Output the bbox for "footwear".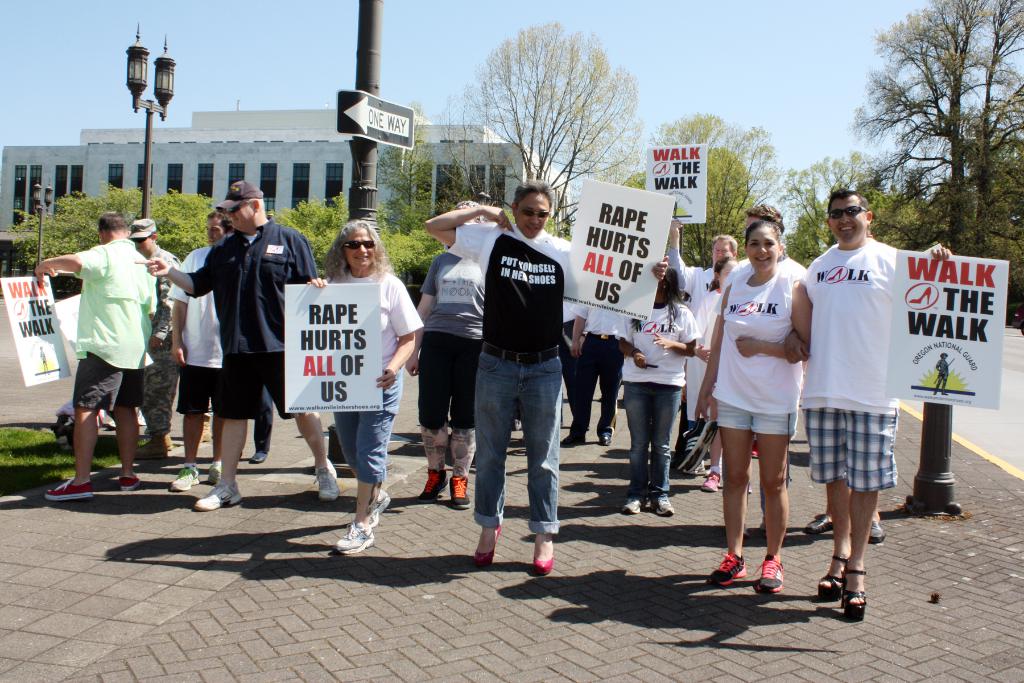
bbox=[620, 493, 642, 514].
